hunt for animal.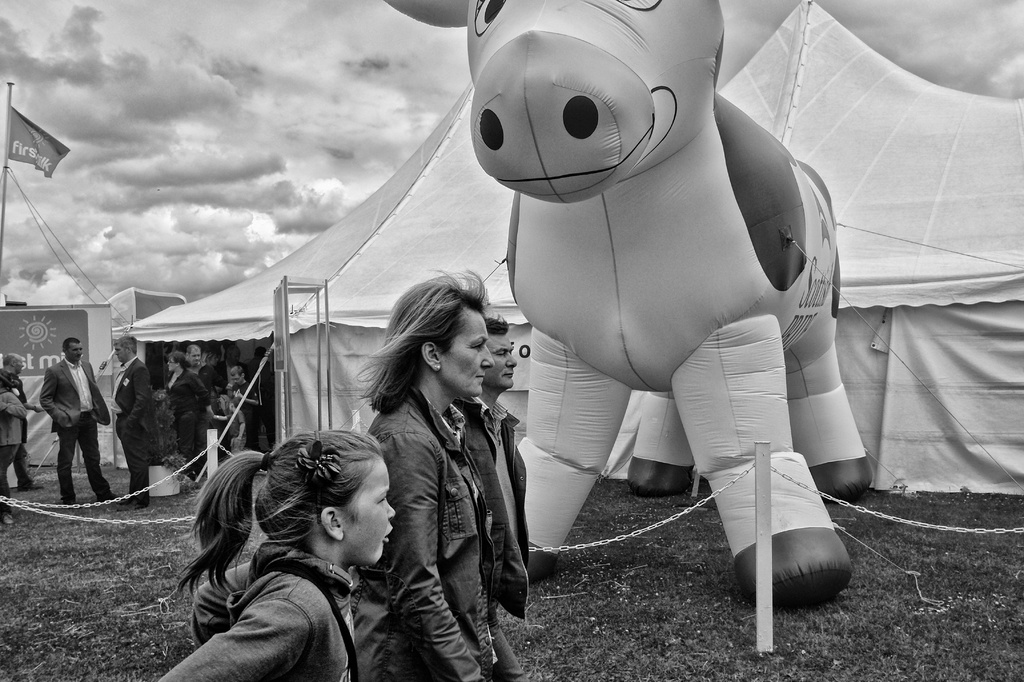
Hunted down at (381, 0, 877, 610).
